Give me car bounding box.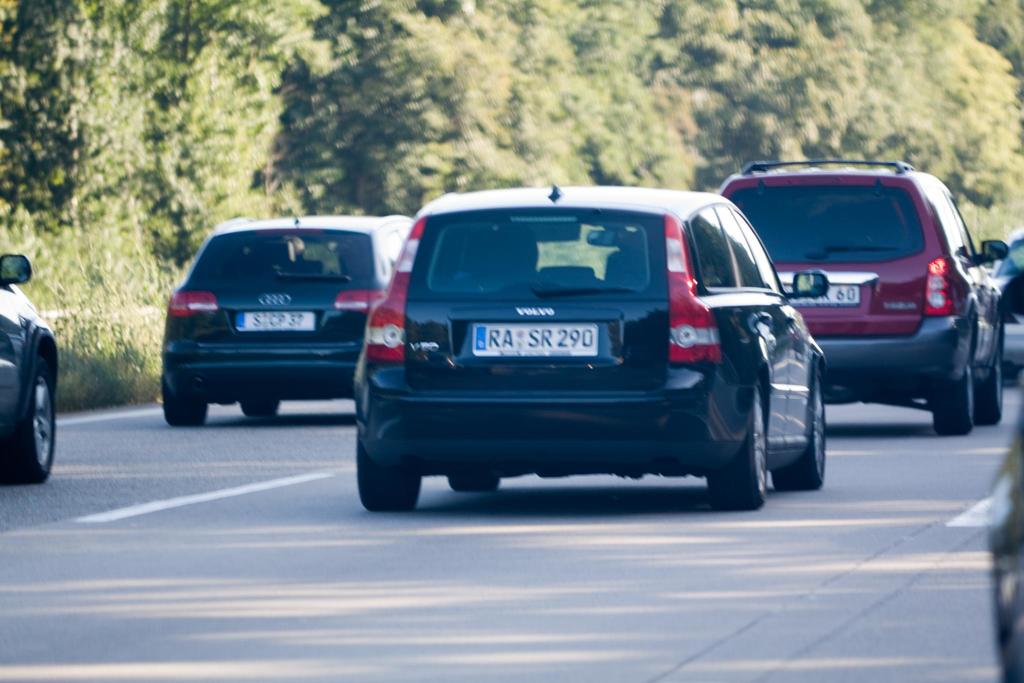
detection(159, 216, 417, 424).
